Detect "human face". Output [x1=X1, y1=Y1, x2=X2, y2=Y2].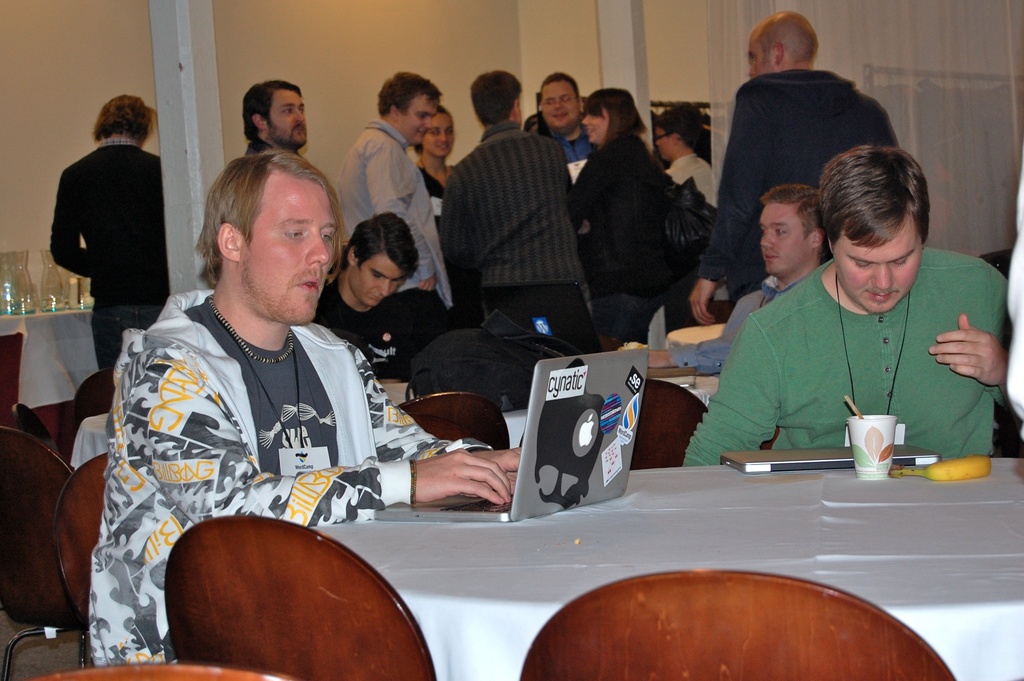
[x1=761, y1=202, x2=805, y2=274].
